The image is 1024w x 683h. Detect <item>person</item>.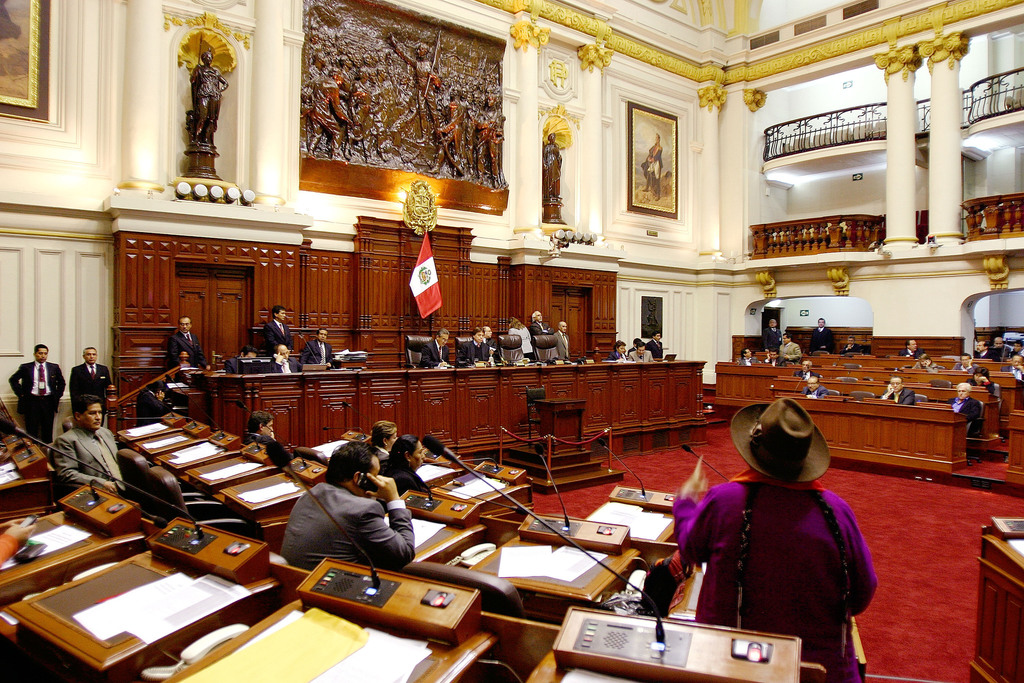
Detection: {"left": 465, "top": 333, "right": 487, "bottom": 369}.
